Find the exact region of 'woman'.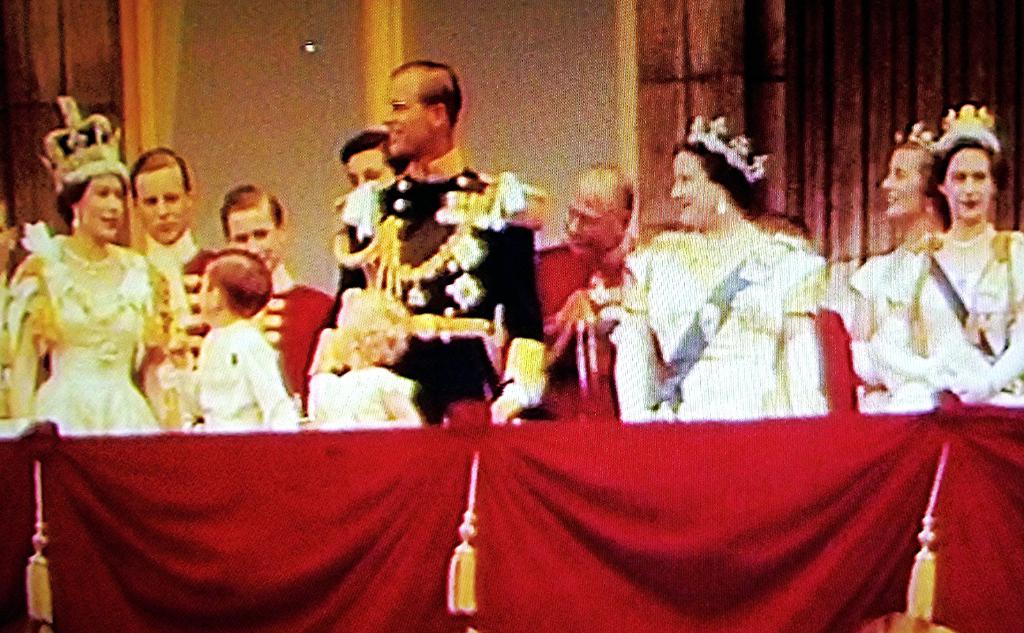
Exact region: box=[847, 105, 1023, 409].
